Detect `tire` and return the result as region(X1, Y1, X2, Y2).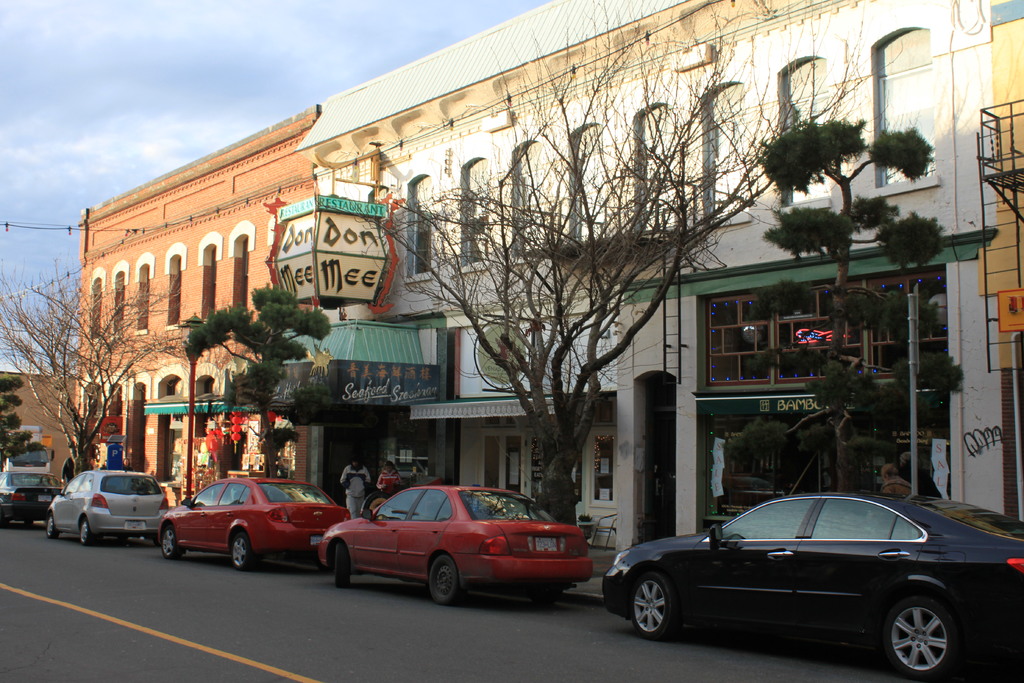
region(626, 566, 677, 639).
